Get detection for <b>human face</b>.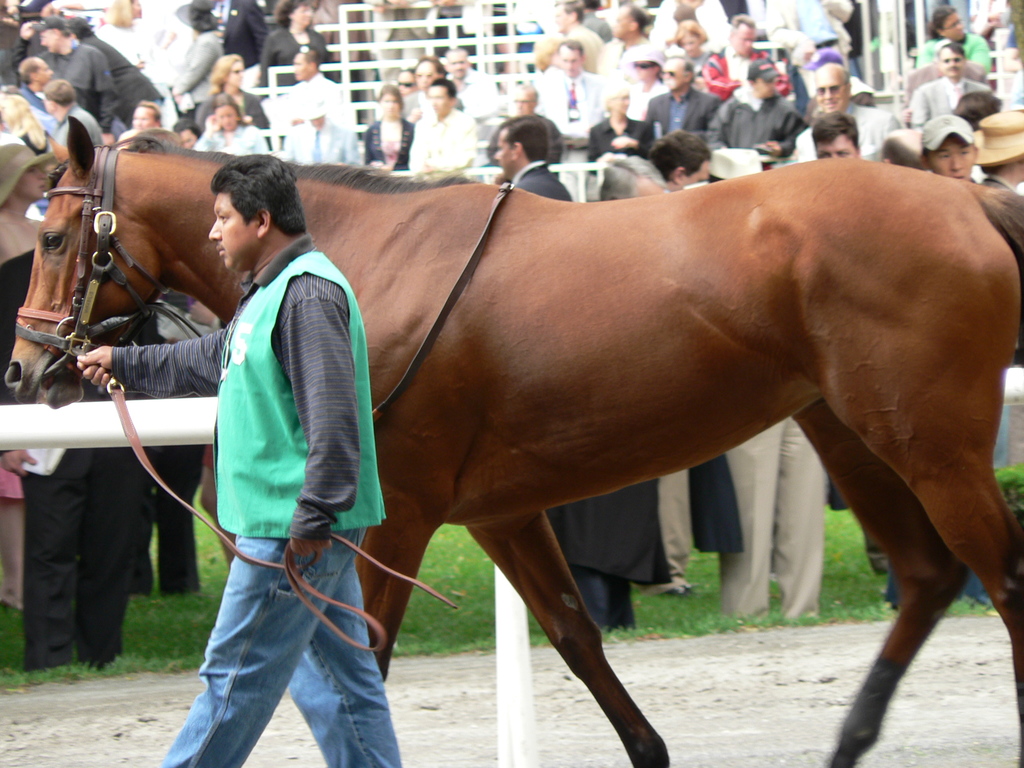
Detection: 815 74 853 113.
